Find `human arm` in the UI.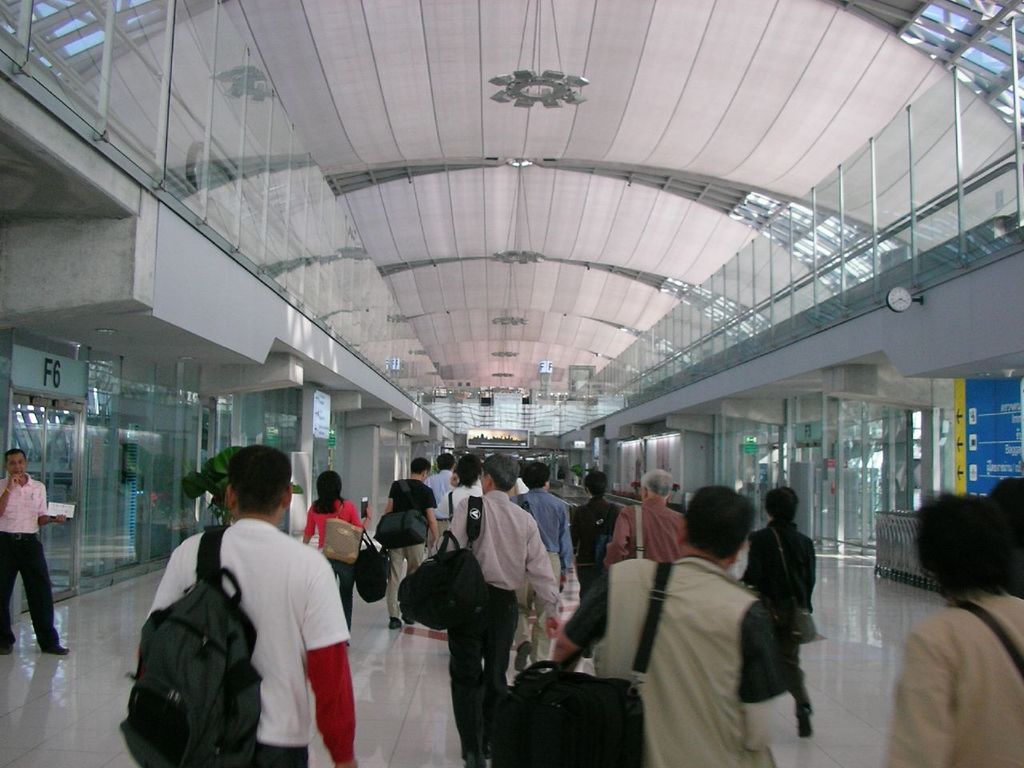
UI element at locate(38, 478, 70, 530).
